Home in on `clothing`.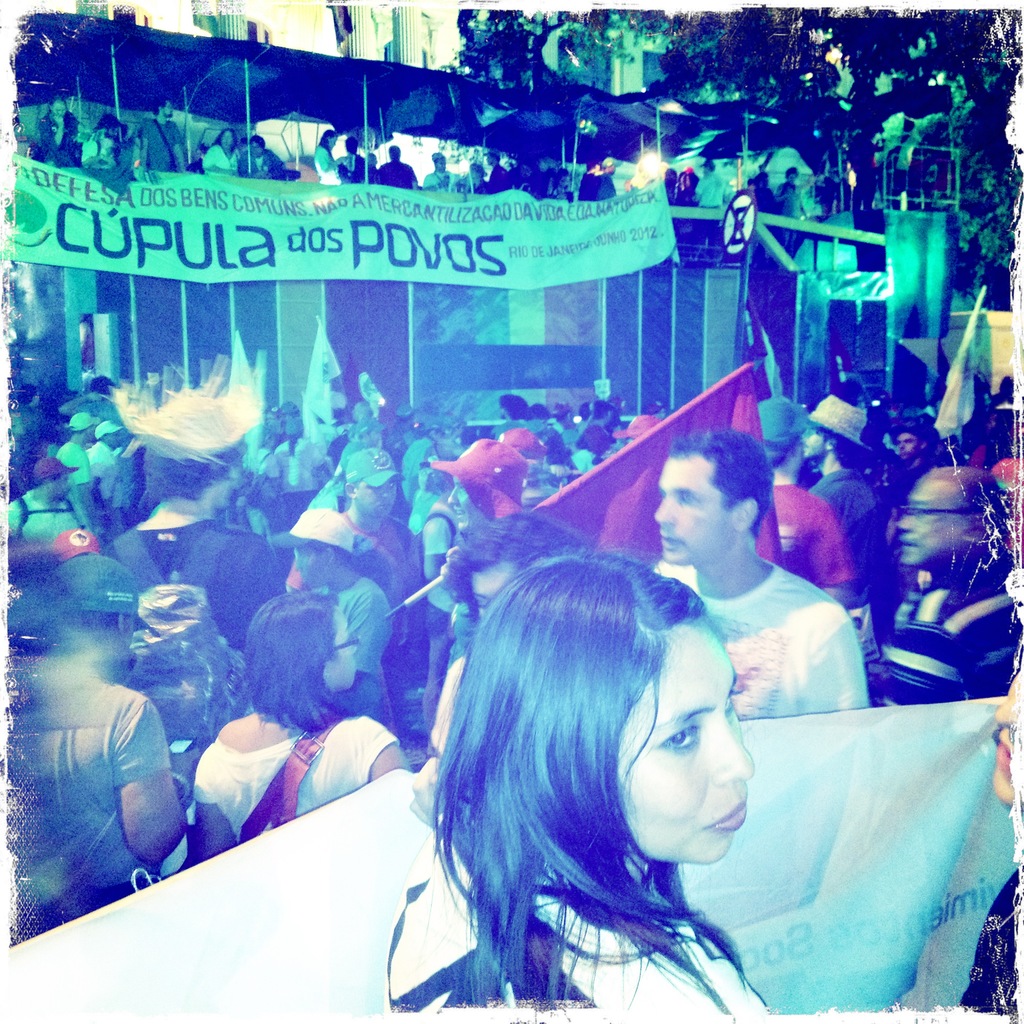
Homed in at (817,454,898,579).
